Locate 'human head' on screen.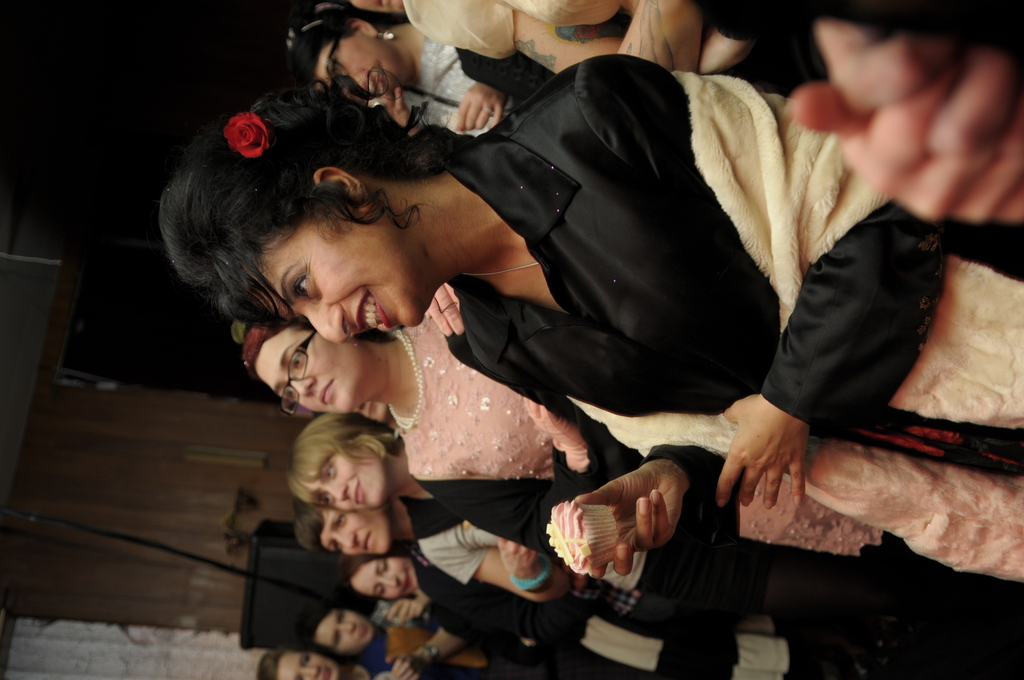
On screen at left=285, top=10, right=414, bottom=97.
